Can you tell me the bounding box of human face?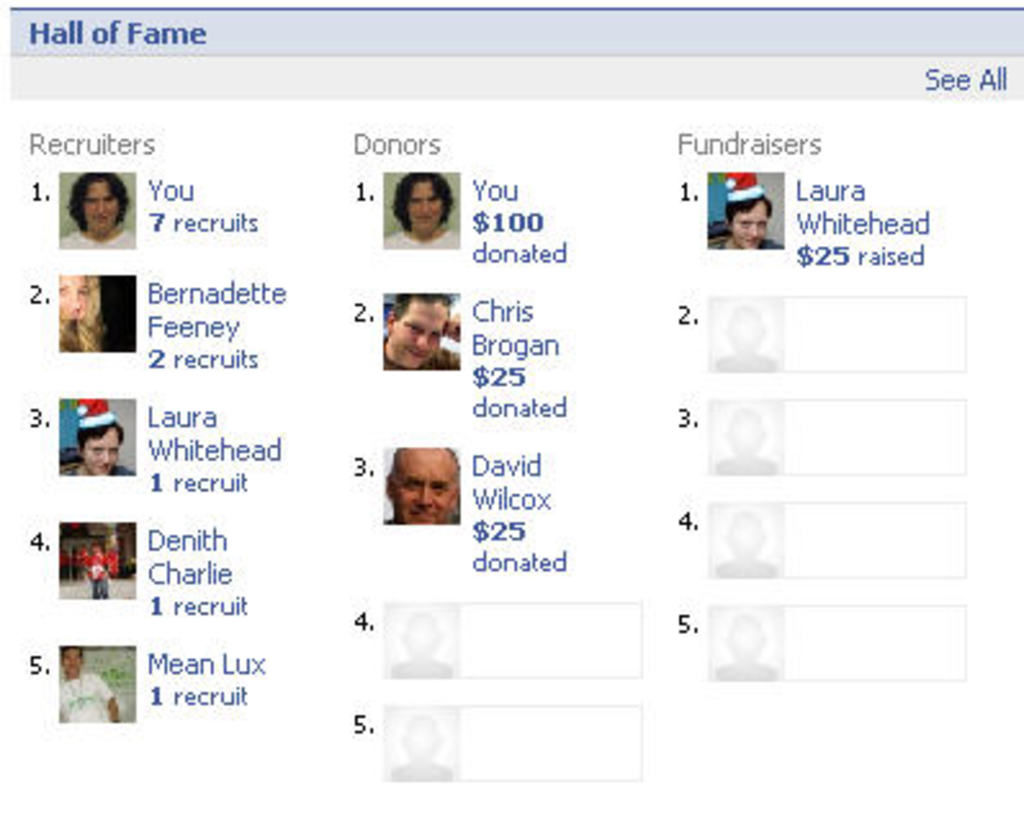
{"x1": 404, "y1": 180, "x2": 453, "y2": 234}.
